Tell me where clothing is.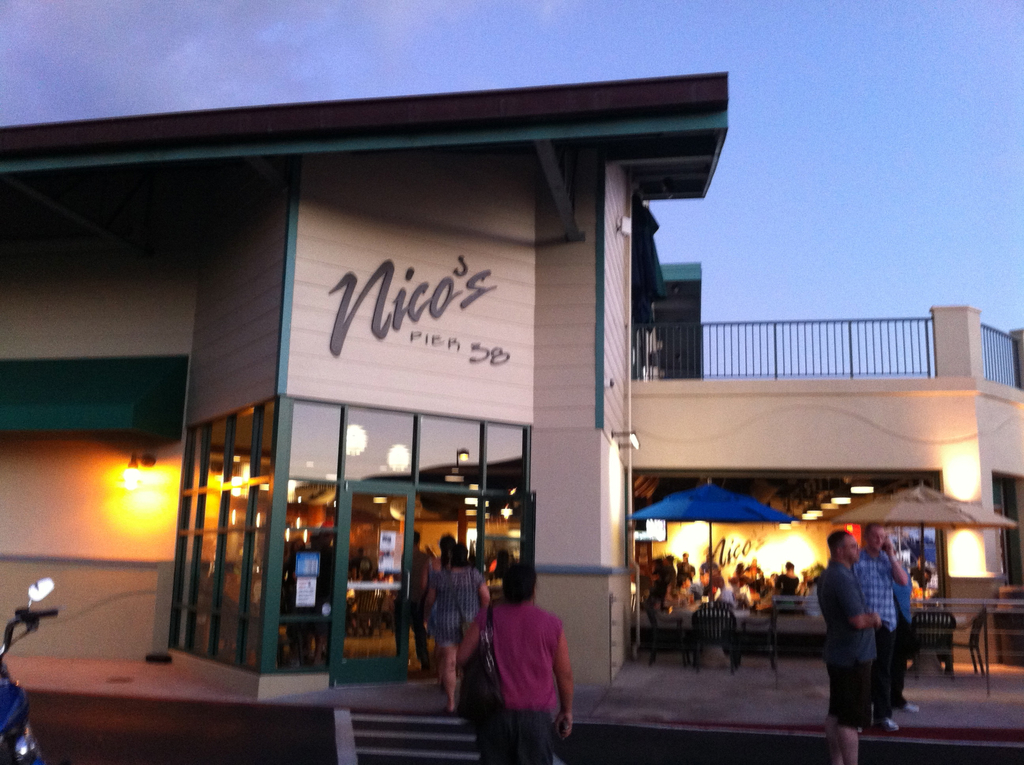
clothing is at {"left": 390, "top": 534, "right": 442, "bottom": 666}.
